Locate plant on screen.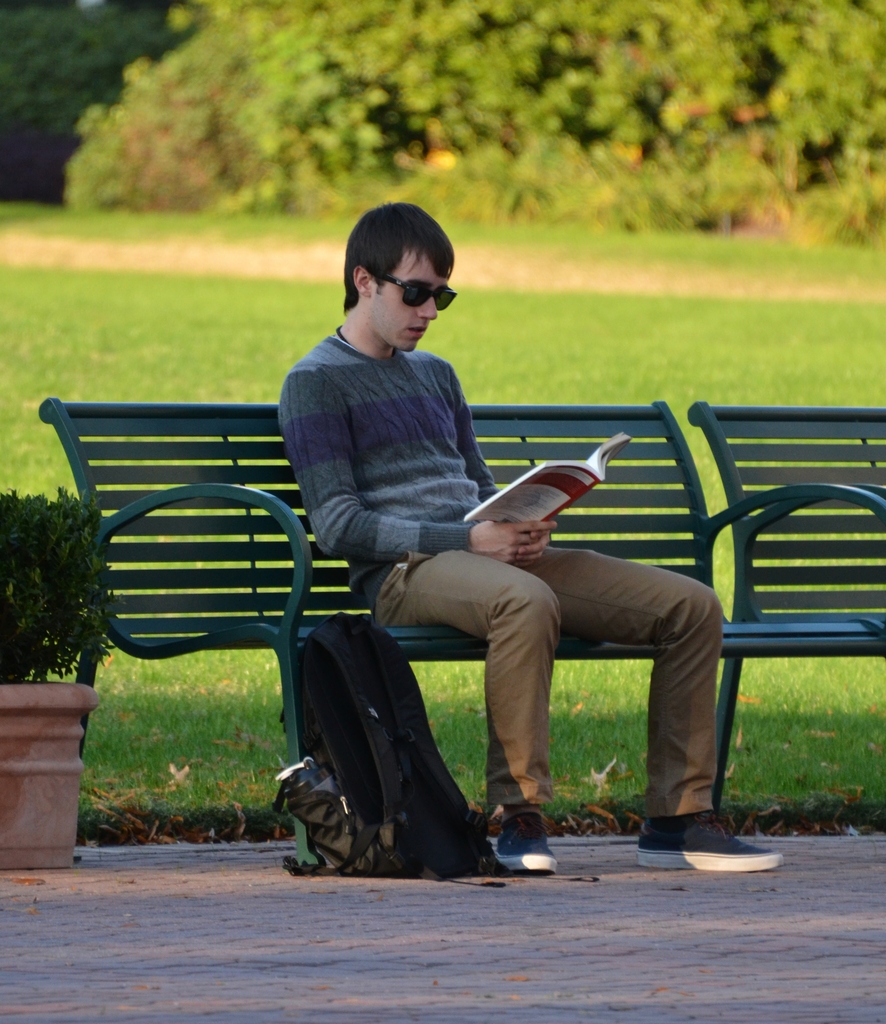
On screen at box=[0, 436, 126, 695].
